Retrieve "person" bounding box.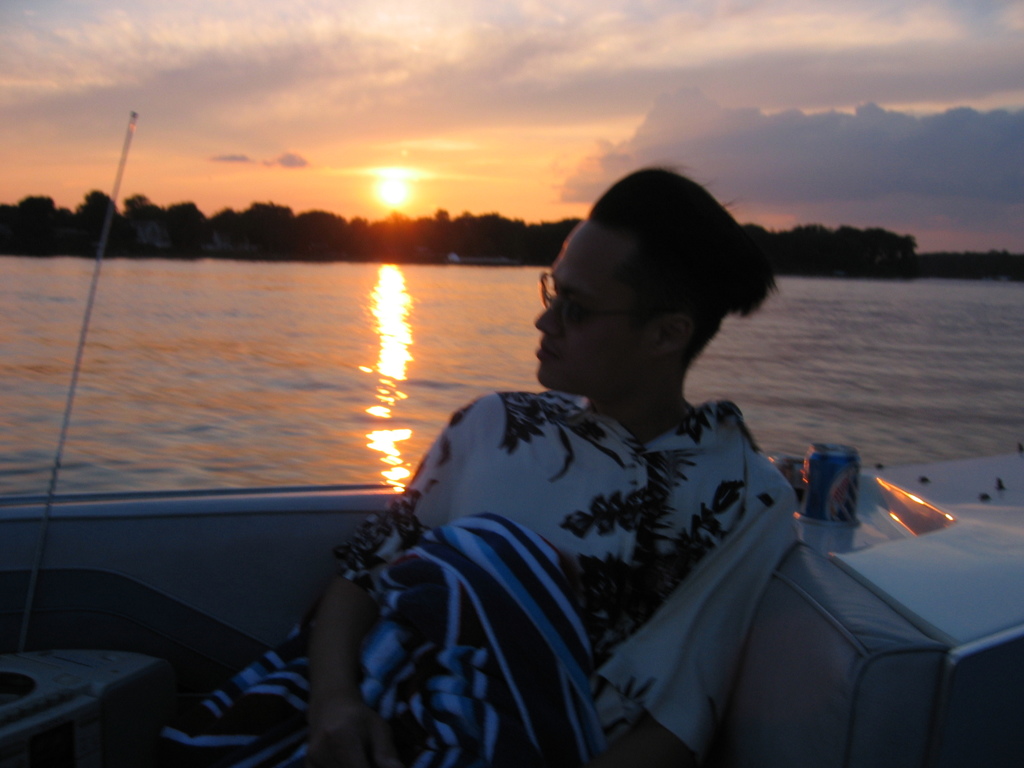
Bounding box: x1=133, y1=159, x2=805, y2=767.
